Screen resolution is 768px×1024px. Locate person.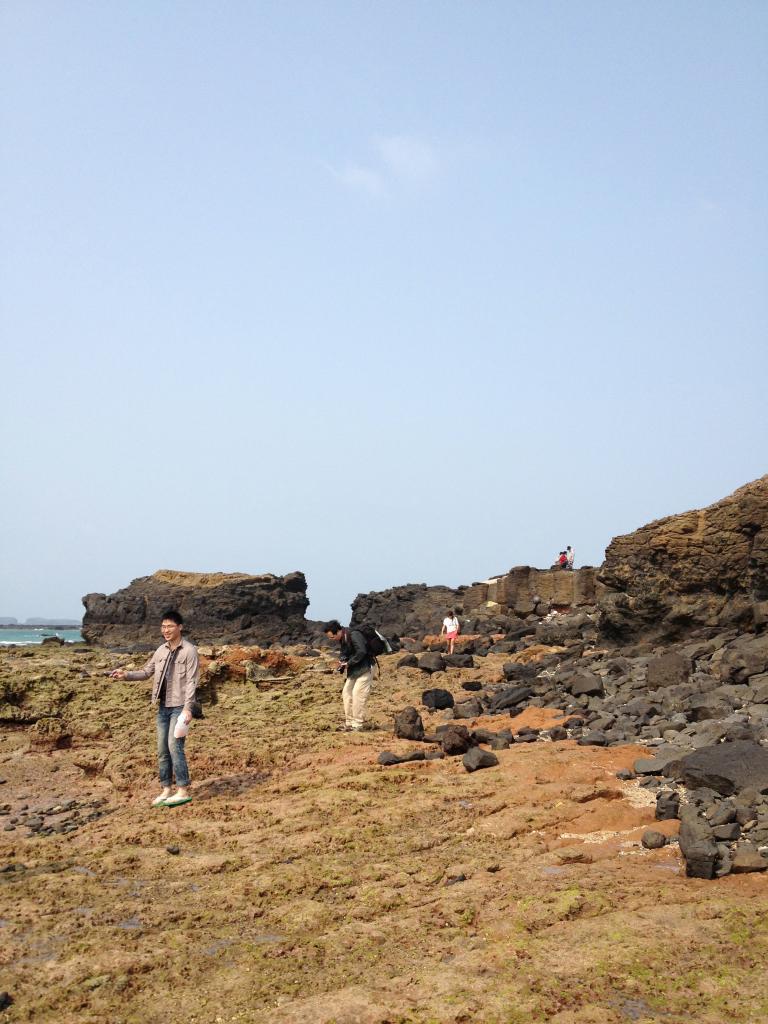
<bbox>444, 605, 460, 676</bbox>.
